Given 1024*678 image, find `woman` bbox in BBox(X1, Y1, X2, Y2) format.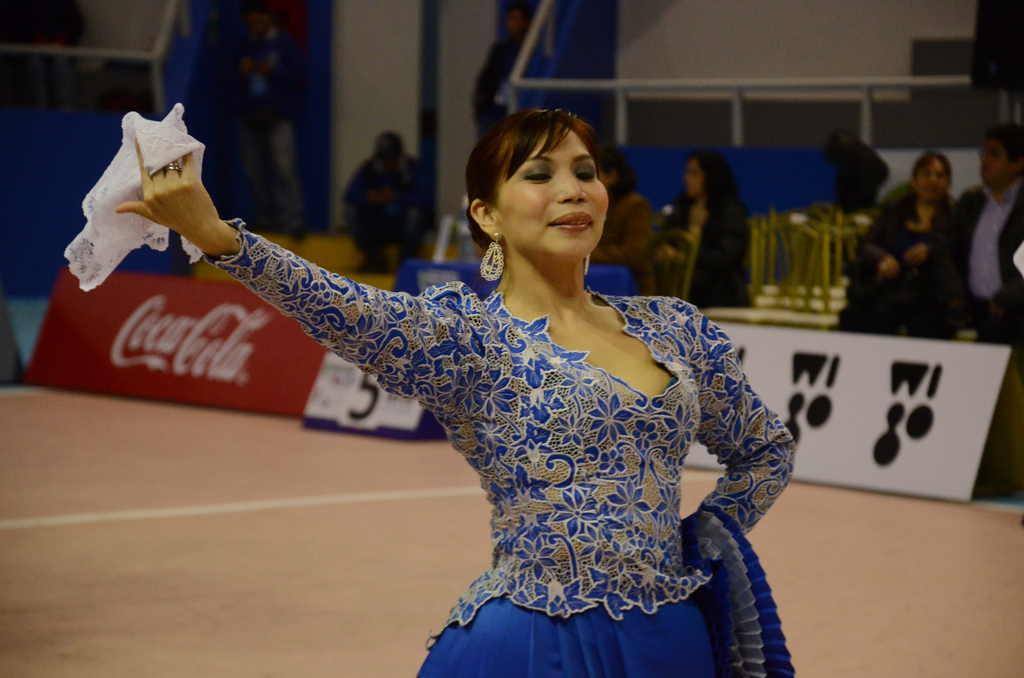
BBox(655, 149, 748, 309).
